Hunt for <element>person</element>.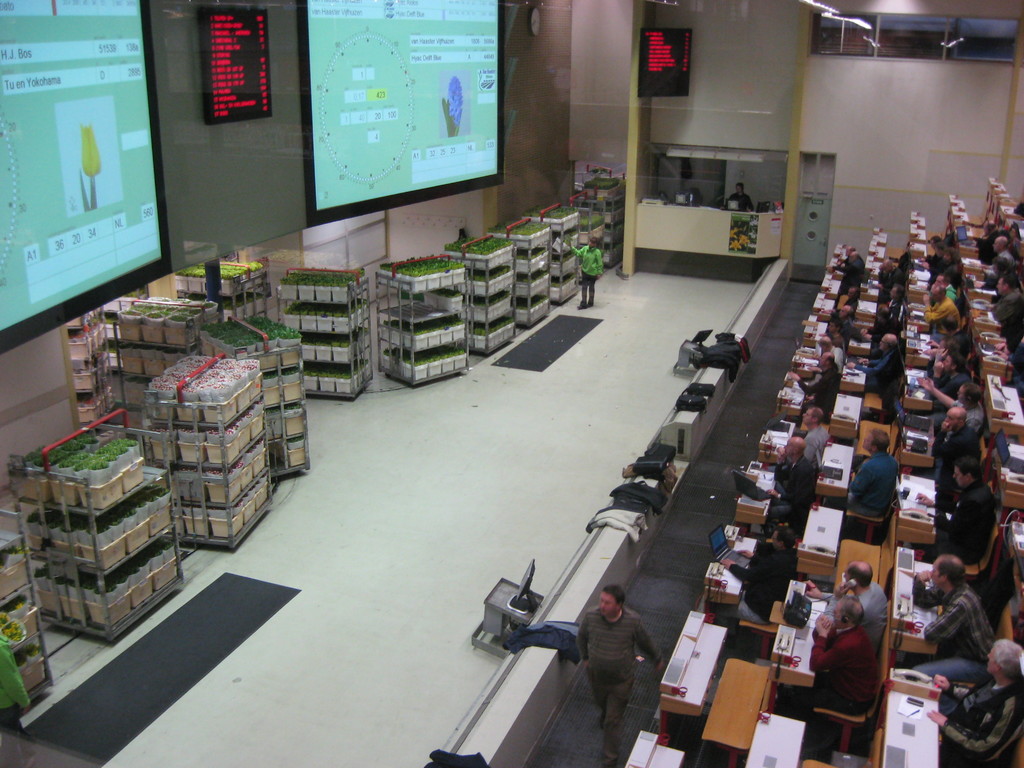
Hunted down at bbox(826, 305, 866, 342).
